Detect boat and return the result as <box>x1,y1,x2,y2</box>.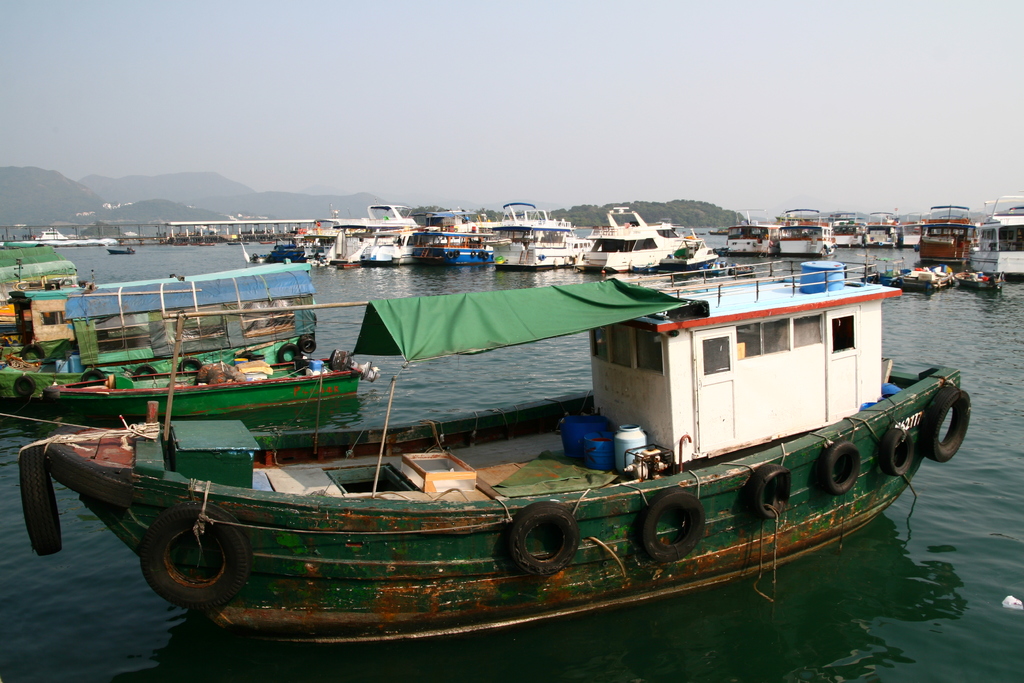
<box>776,207,838,259</box>.
